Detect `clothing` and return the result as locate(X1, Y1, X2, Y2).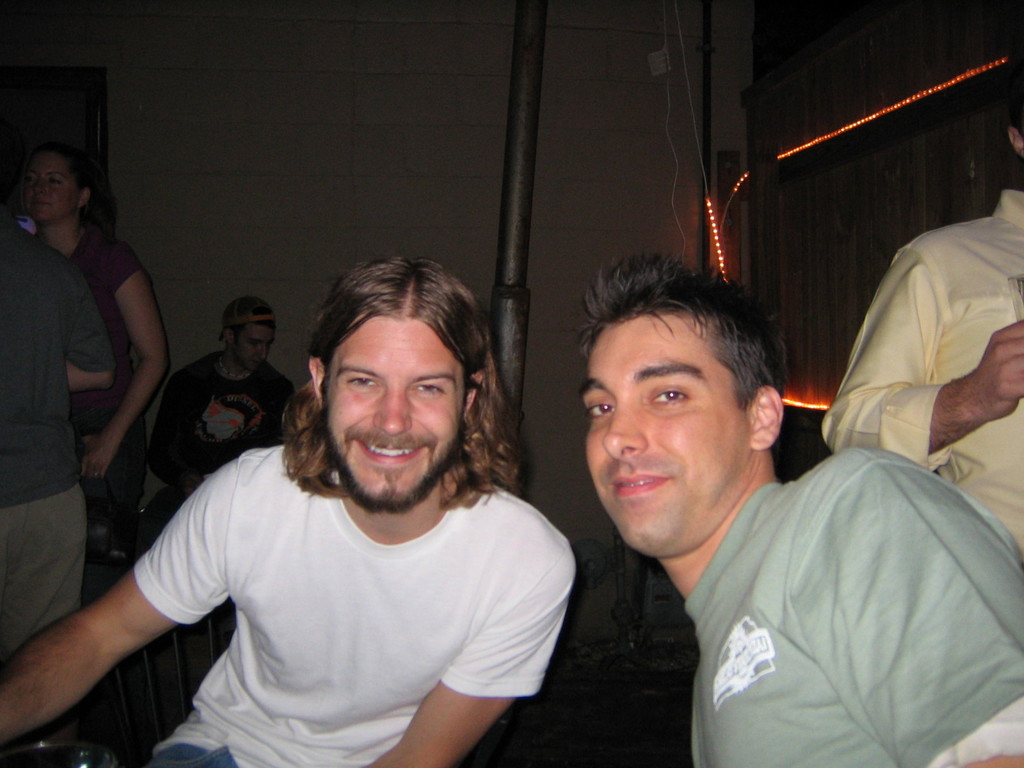
locate(819, 189, 1020, 535).
